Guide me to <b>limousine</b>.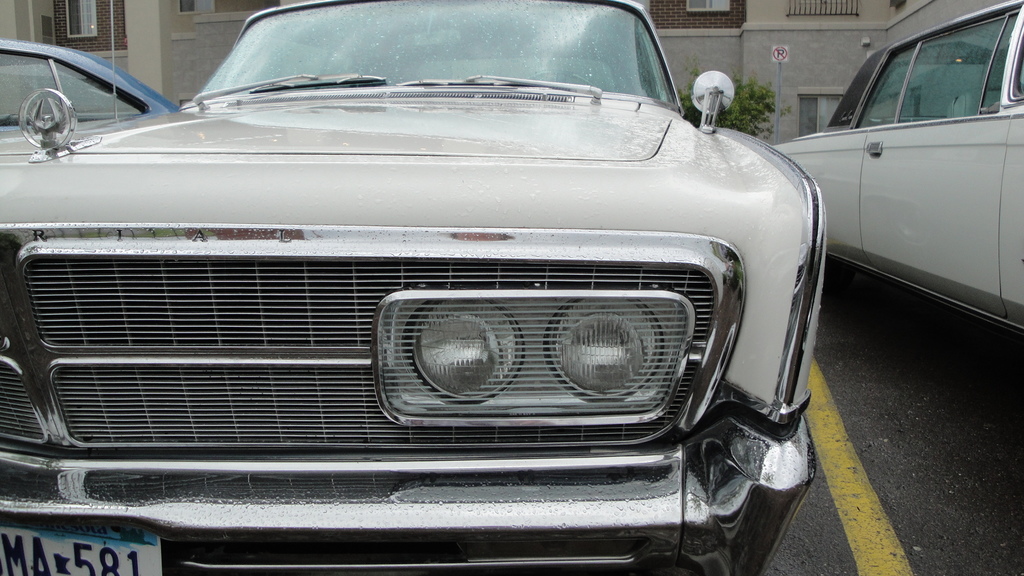
Guidance: left=0, top=0, right=827, bottom=575.
